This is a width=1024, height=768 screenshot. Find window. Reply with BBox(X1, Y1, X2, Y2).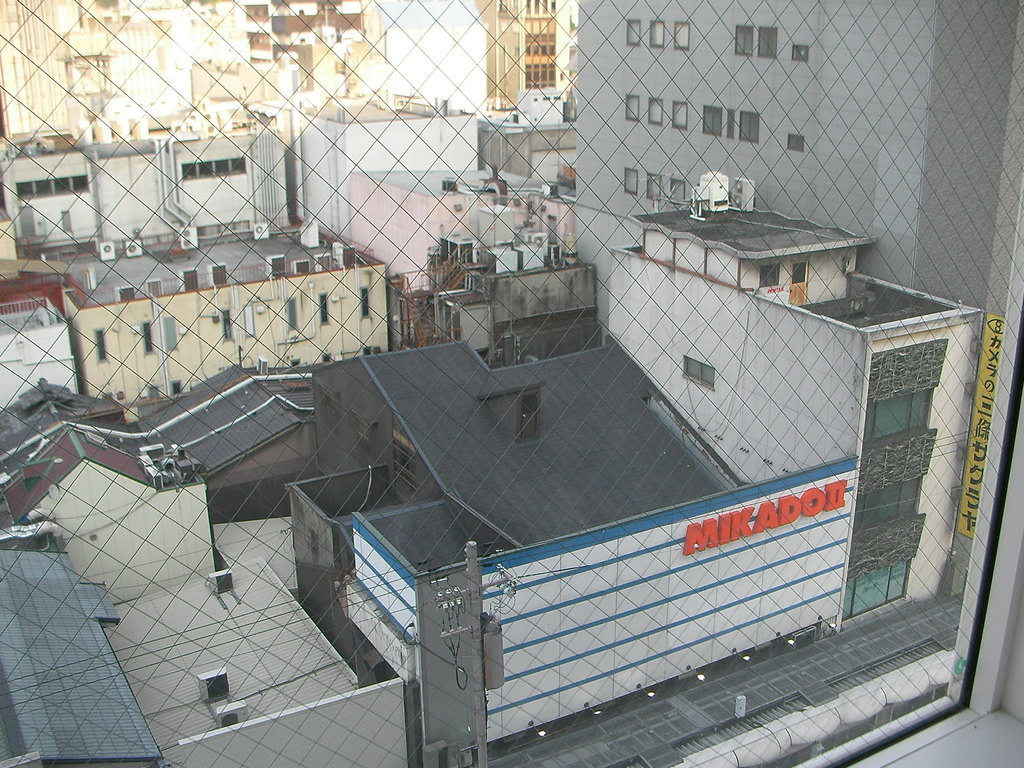
BBox(646, 173, 662, 202).
